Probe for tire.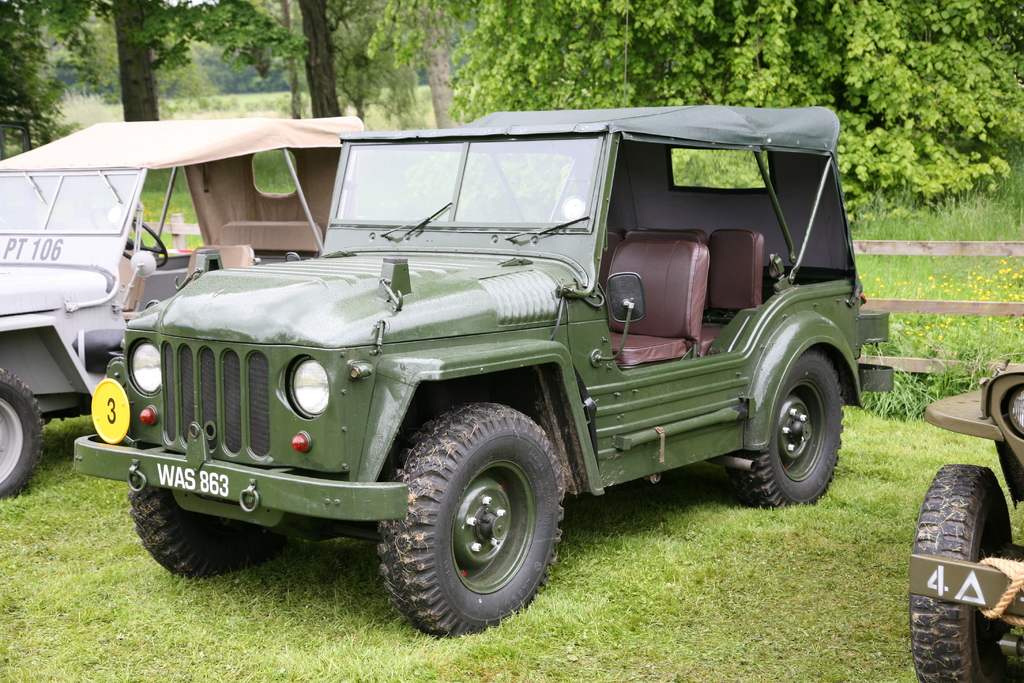
Probe result: bbox(0, 369, 45, 502).
